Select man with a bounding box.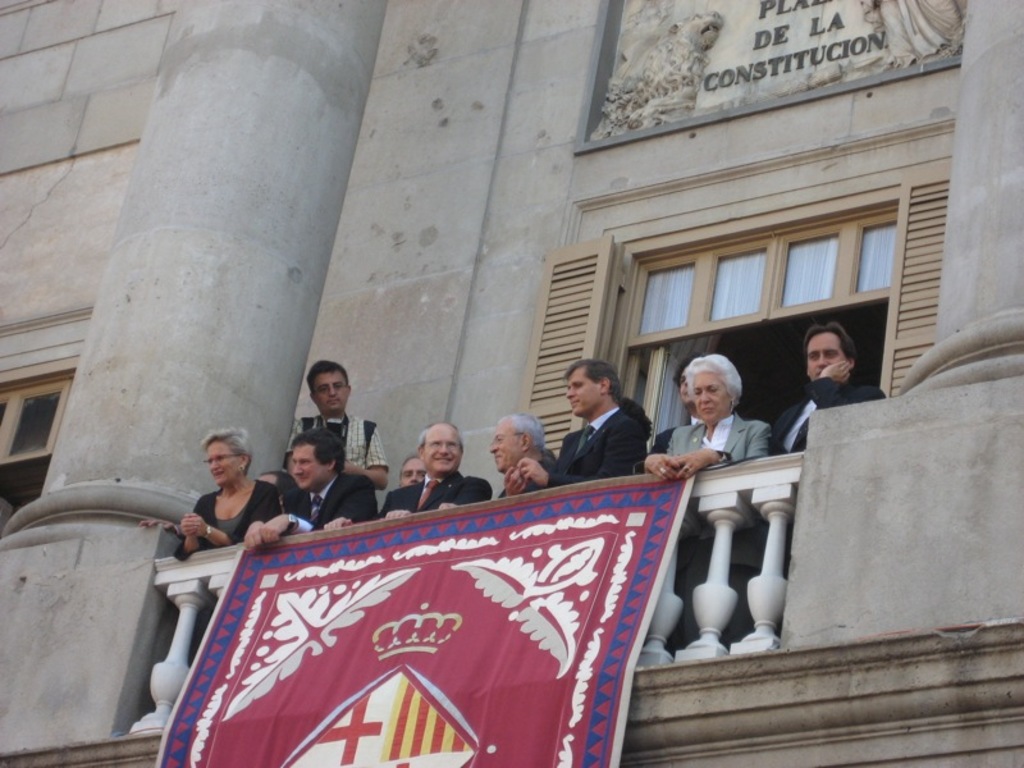
[x1=768, y1=329, x2=891, y2=460].
